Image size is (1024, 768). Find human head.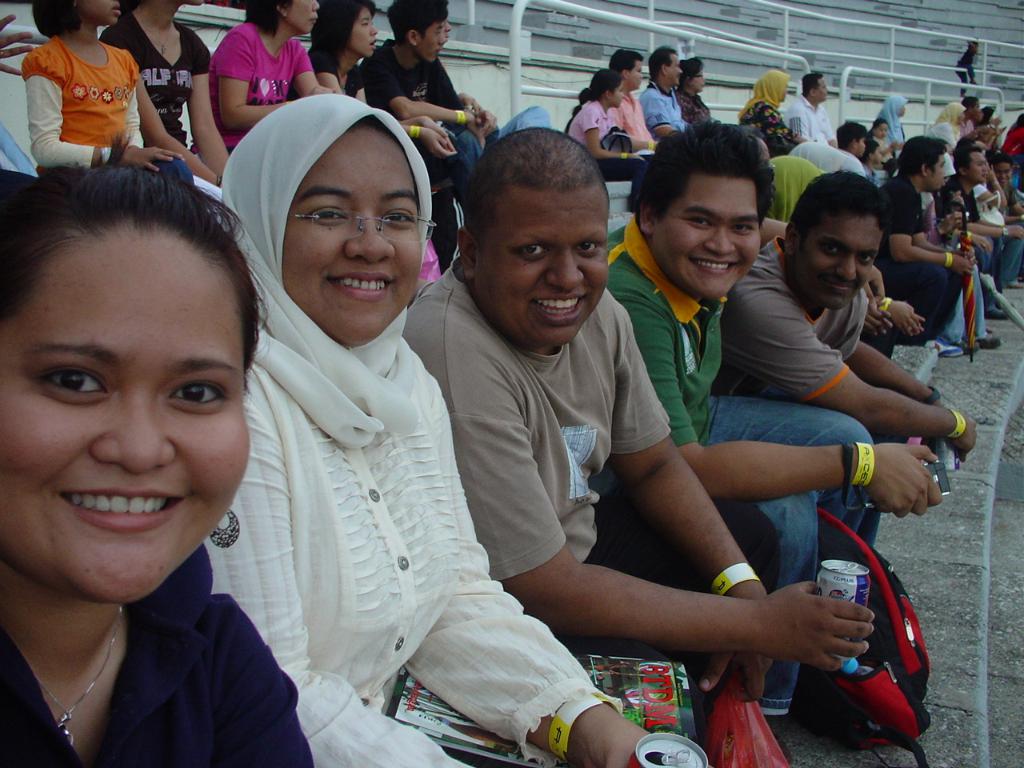
[left=872, top=120, right=892, bottom=141].
